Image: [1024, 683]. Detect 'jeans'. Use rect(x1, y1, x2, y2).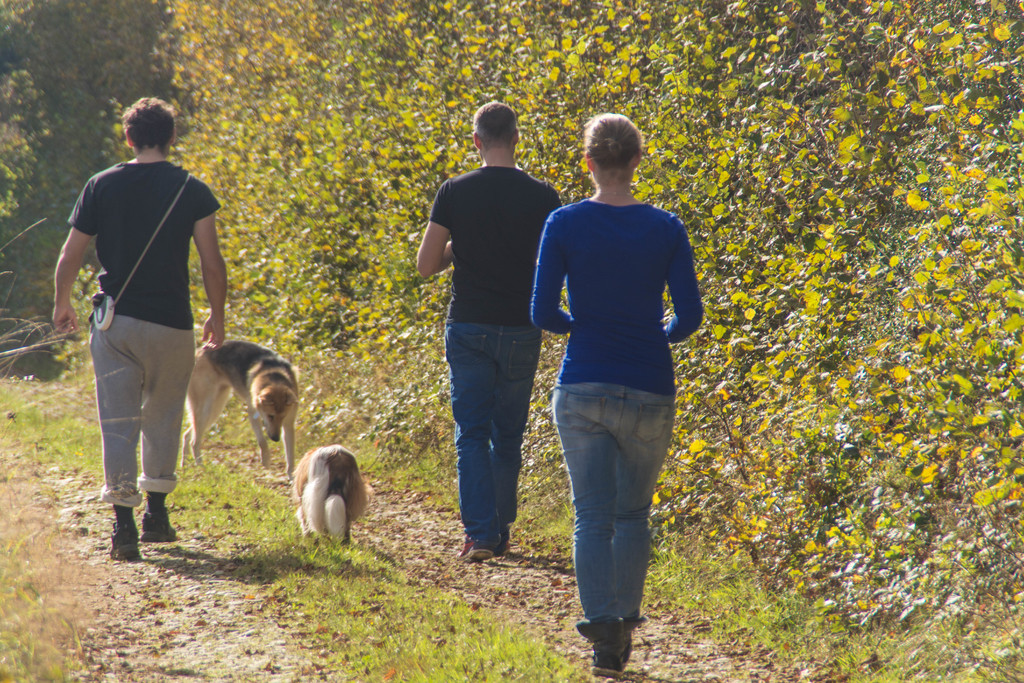
rect(550, 385, 669, 648).
